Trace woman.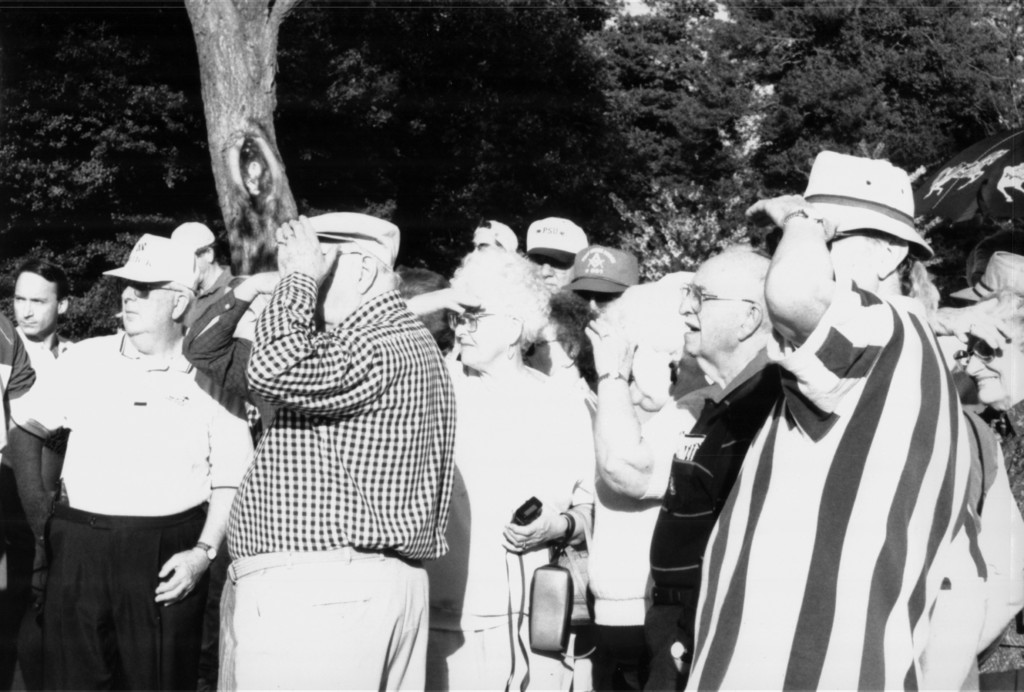
Traced to 402:234:598:691.
